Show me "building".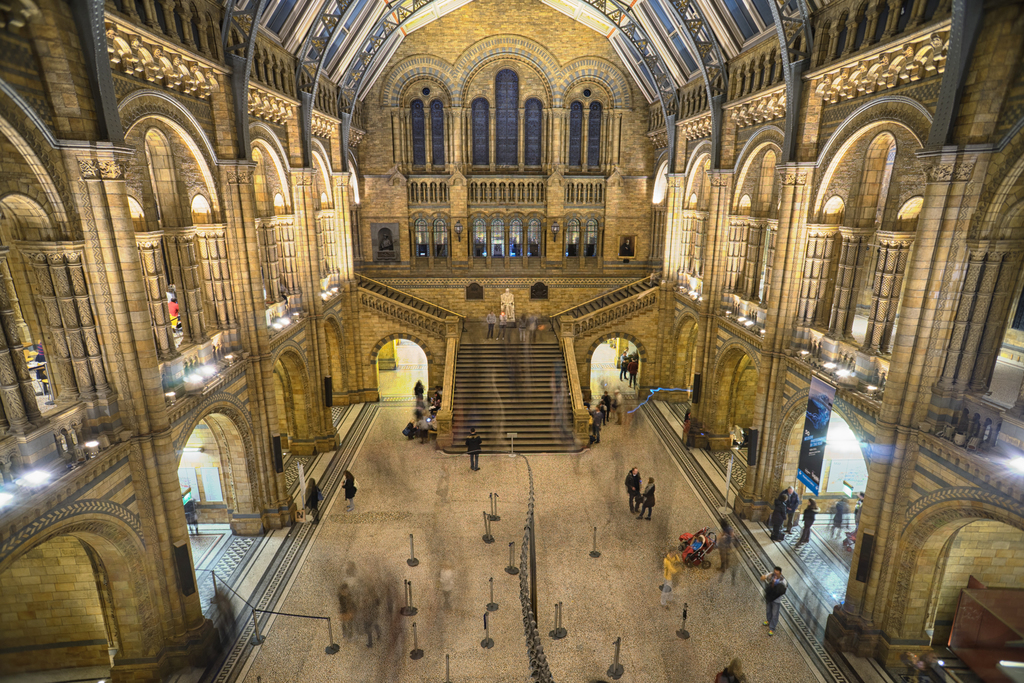
"building" is here: l=0, t=0, r=1023, b=680.
